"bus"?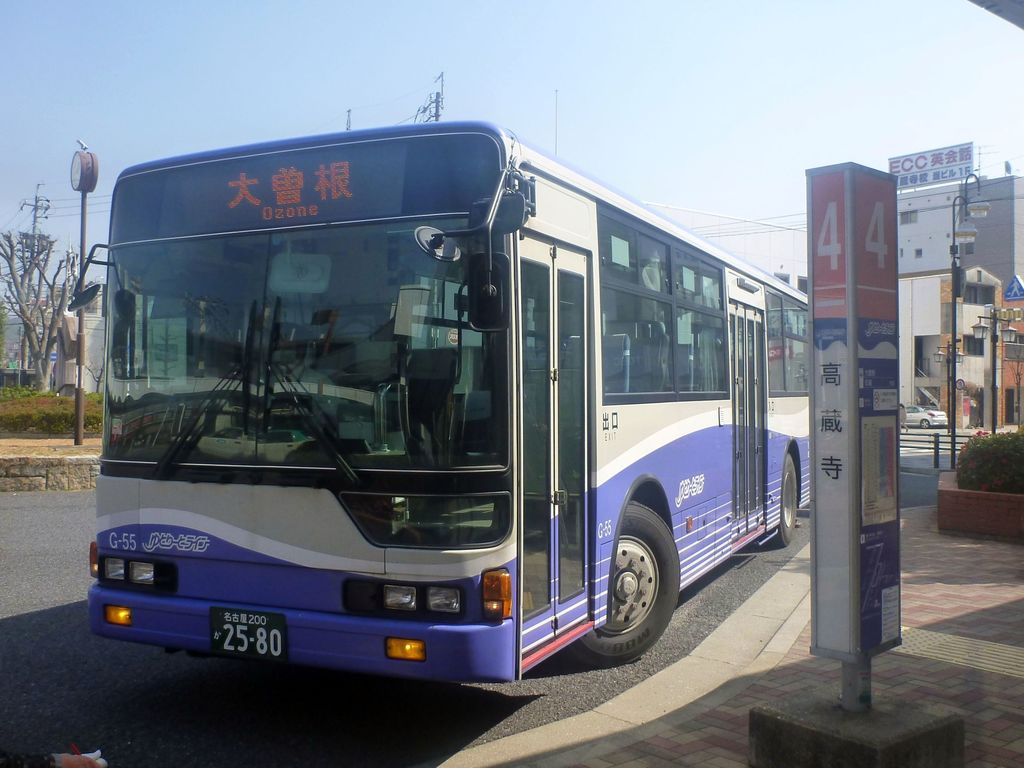
(left=62, top=115, right=807, bottom=682)
